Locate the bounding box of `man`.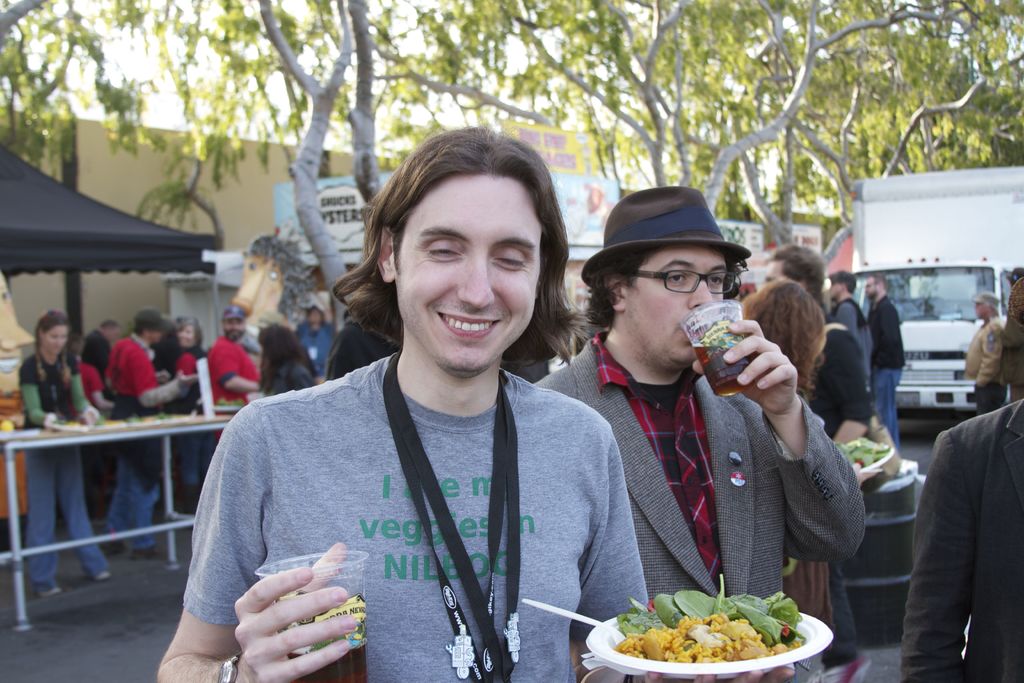
Bounding box: [756, 242, 870, 682].
